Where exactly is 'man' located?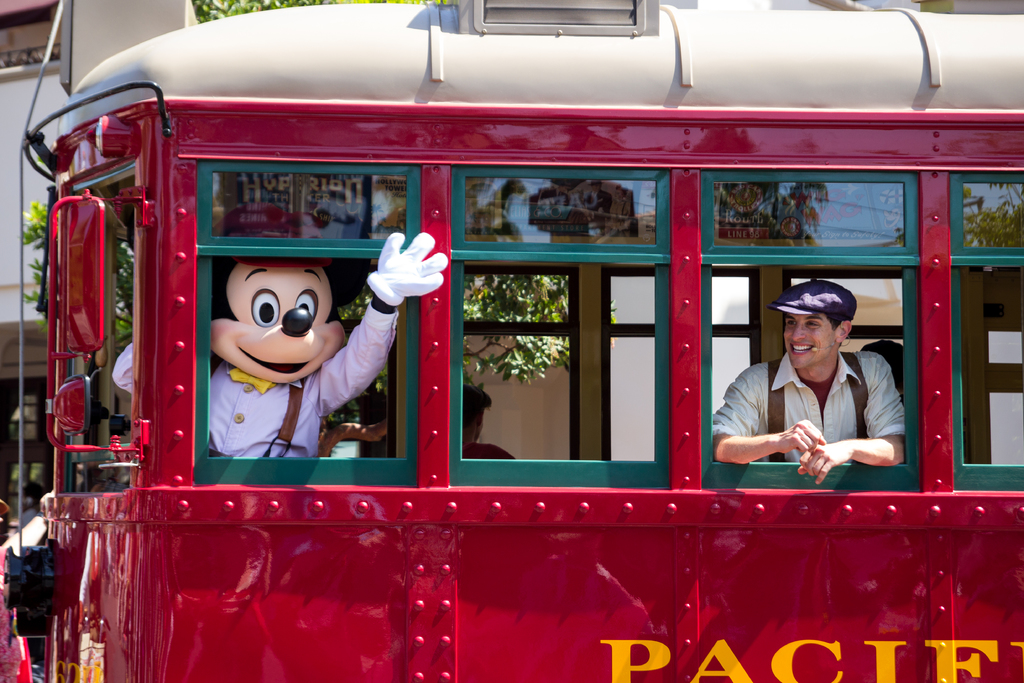
Its bounding box is l=457, t=385, r=516, b=460.
